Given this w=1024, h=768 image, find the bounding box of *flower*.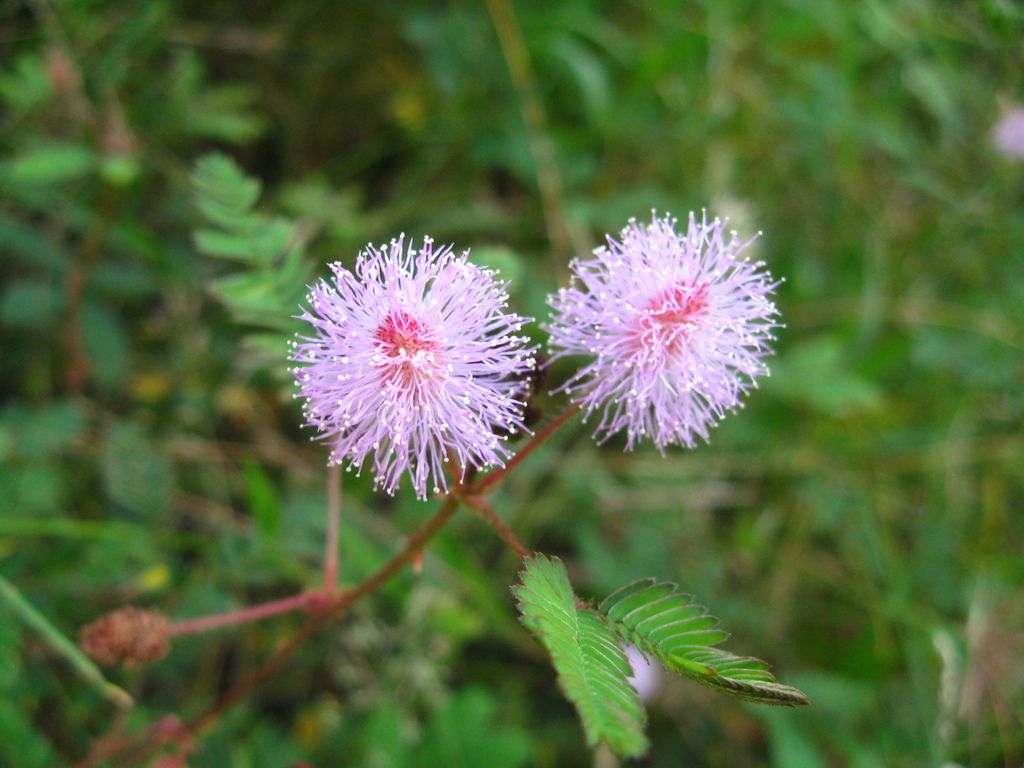
536,202,784,463.
